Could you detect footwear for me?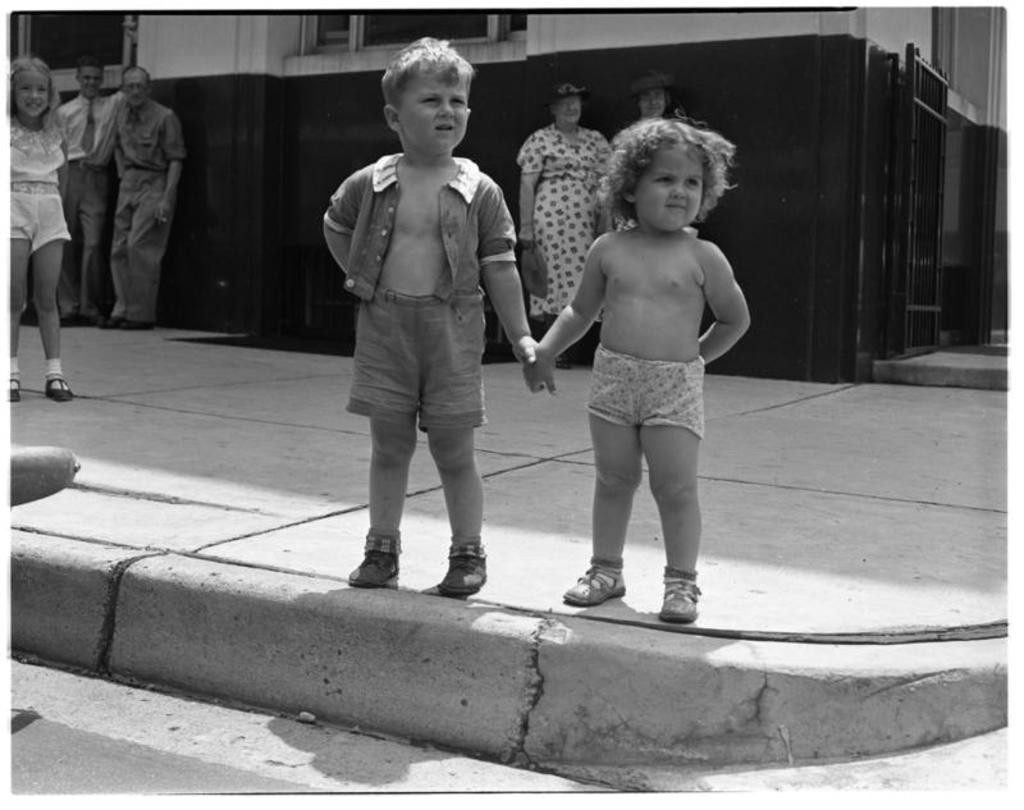
Detection result: x1=435 y1=543 x2=486 y2=594.
